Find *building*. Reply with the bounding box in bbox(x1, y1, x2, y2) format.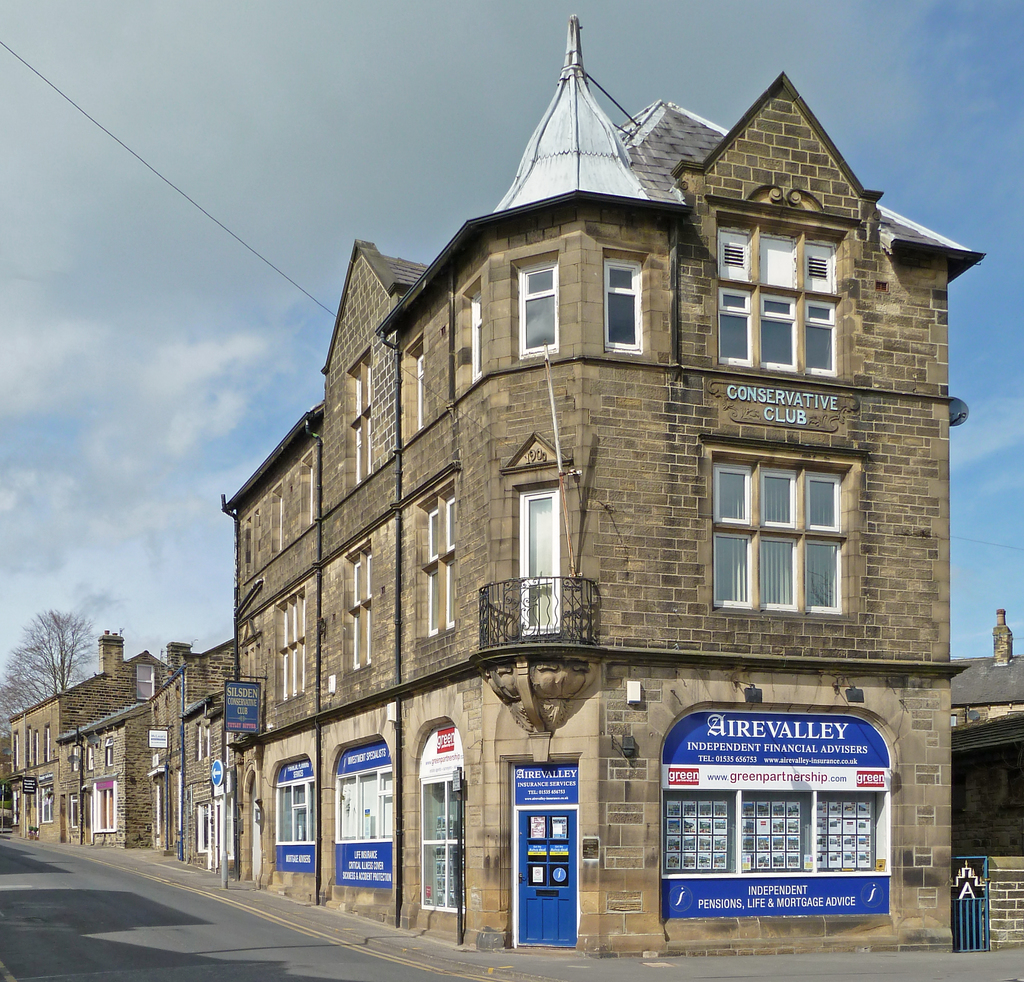
bbox(78, 709, 147, 860).
